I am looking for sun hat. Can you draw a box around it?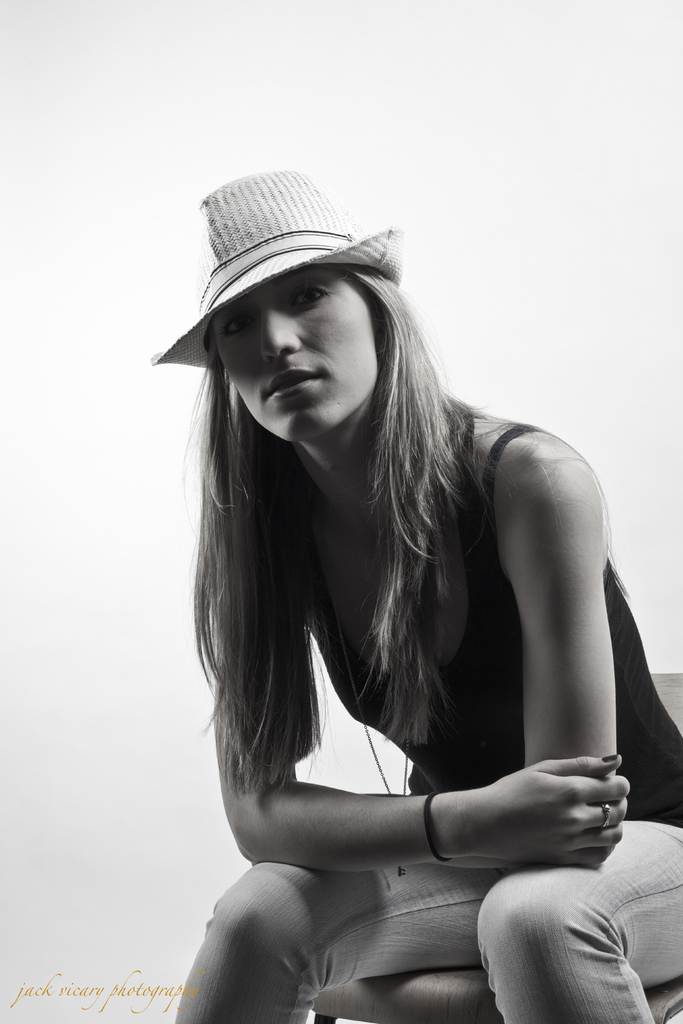
Sure, the bounding box is (x1=144, y1=168, x2=404, y2=386).
